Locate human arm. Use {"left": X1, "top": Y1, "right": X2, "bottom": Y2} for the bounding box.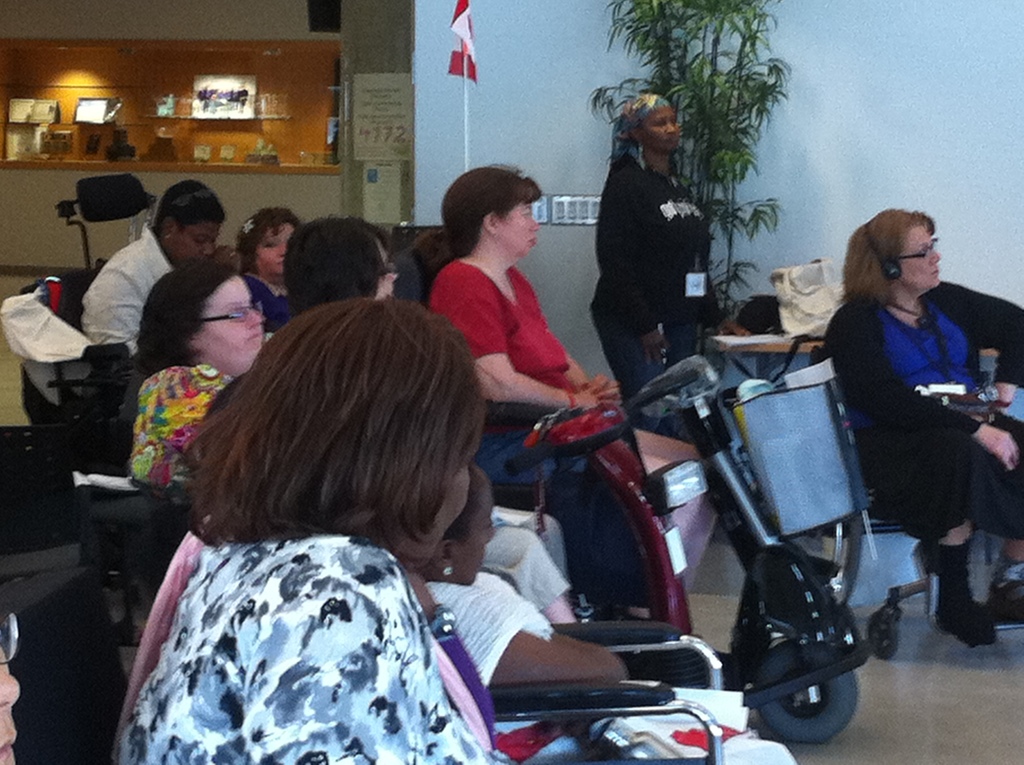
{"left": 565, "top": 349, "right": 623, "bottom": 407}.
